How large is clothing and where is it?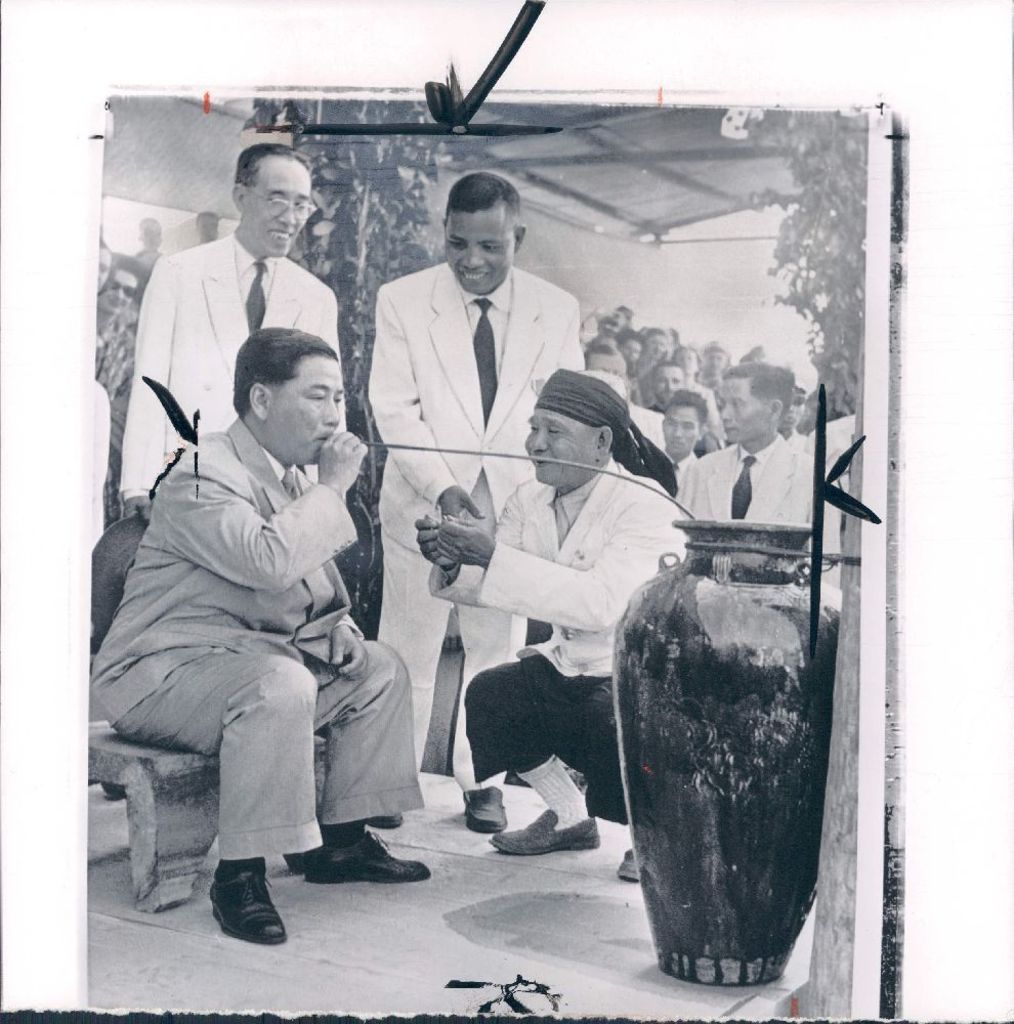
Bounding box: (x1=357, y1=209, x2=600, y2=794).
